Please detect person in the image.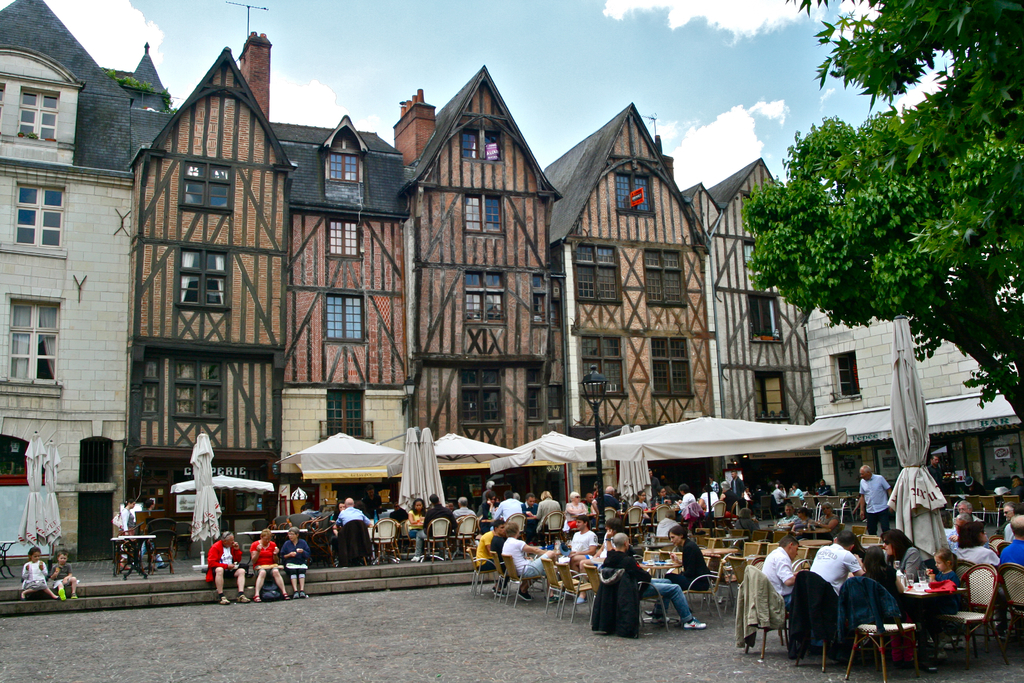
[x1=479, y1=478, x2=495, y2=517].
